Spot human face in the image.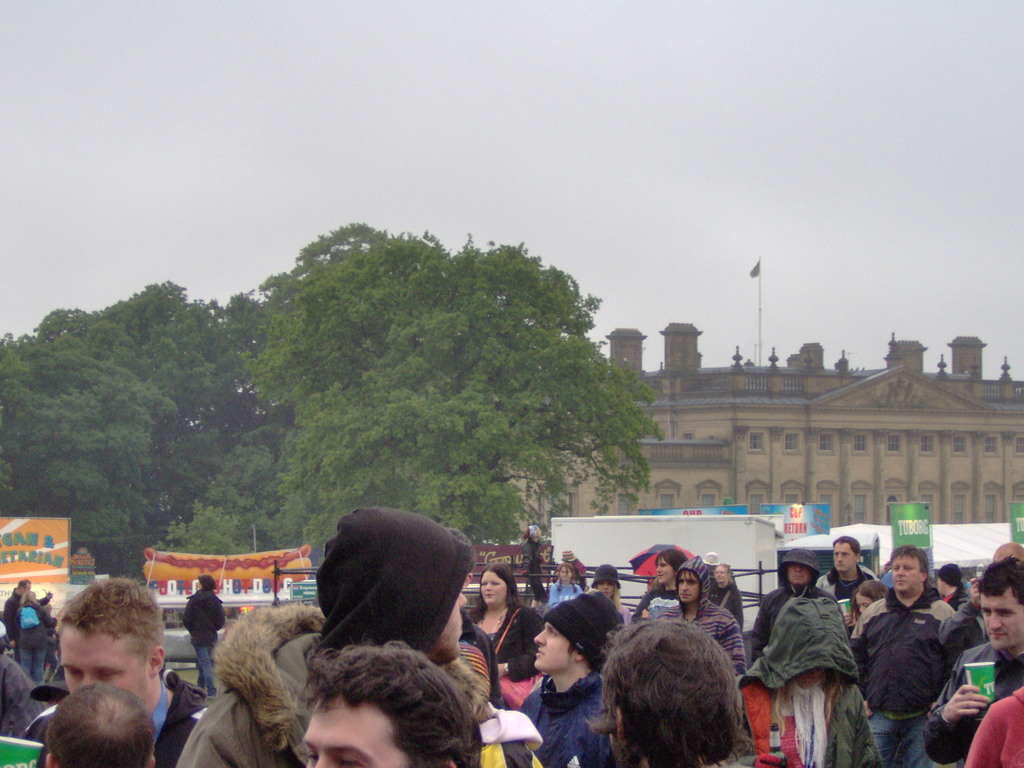
human face found at x1=596 y1=580 x2=613 y2=596.
